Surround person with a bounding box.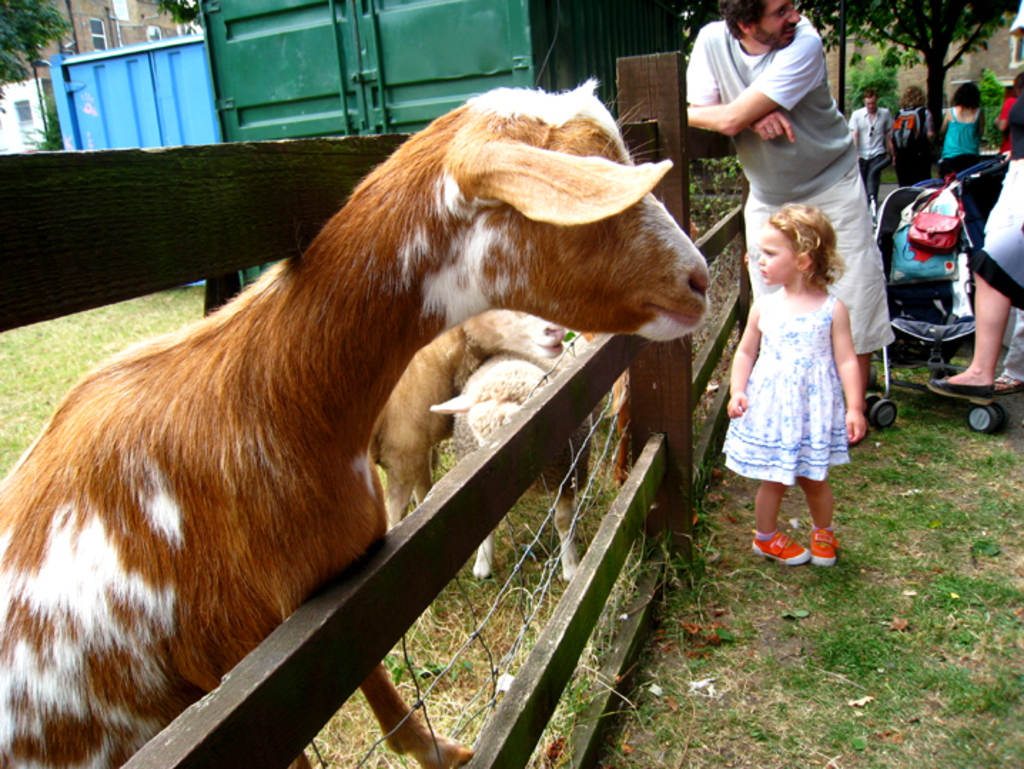
{"left": 937, "top": 81, "right": 983, "bottom": 181}.
